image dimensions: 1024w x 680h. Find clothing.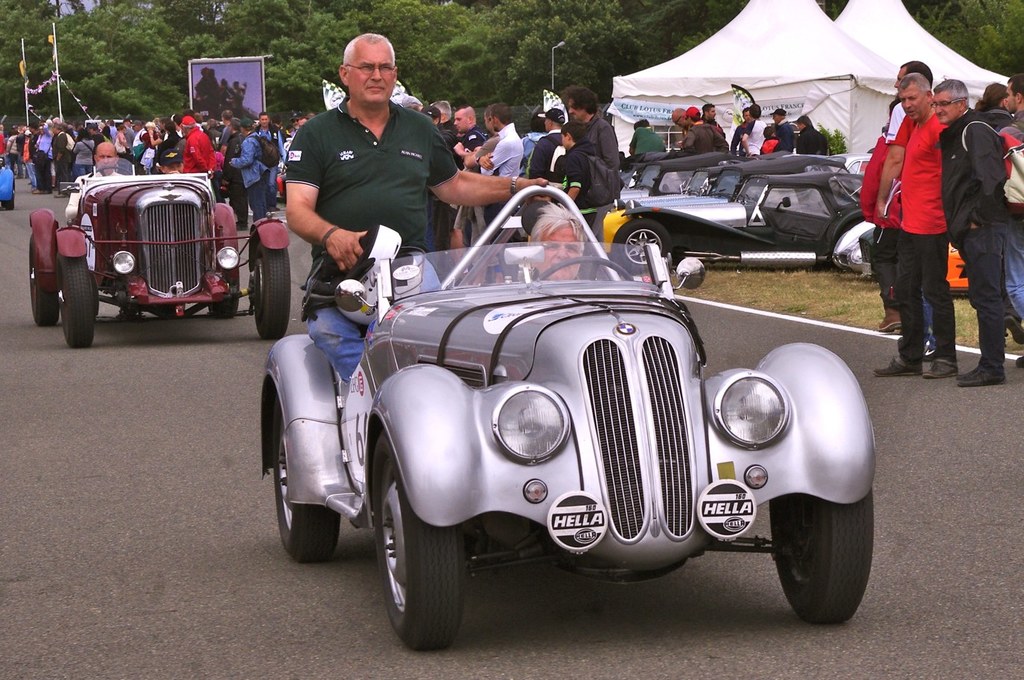
{"x1": 34, "y1": 128, "x2": 49, "y2": 194}.
